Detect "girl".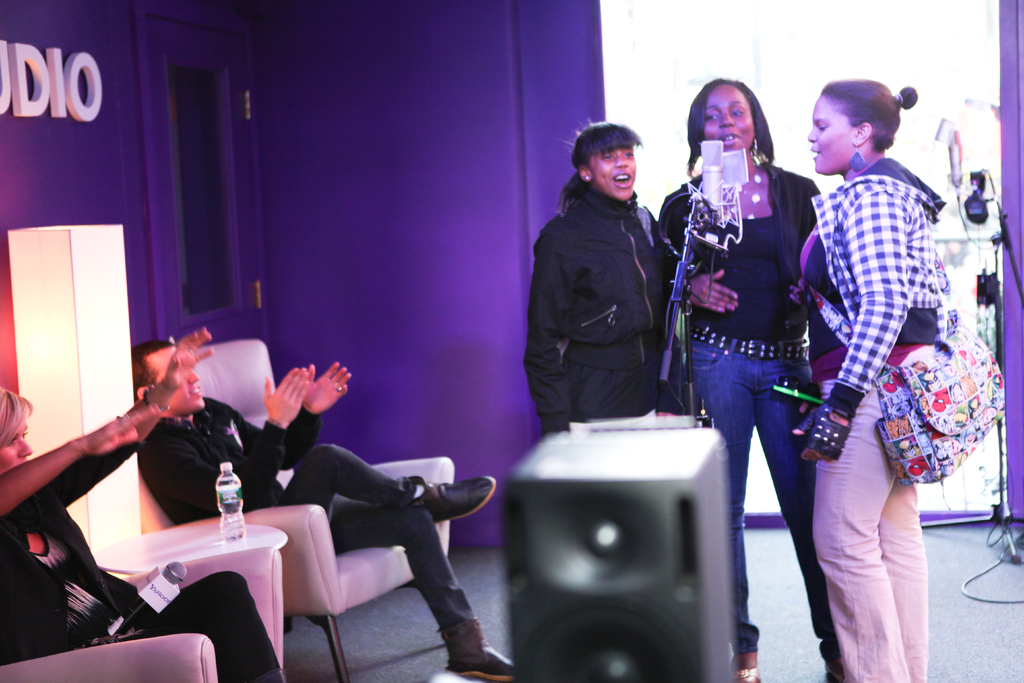
Detected at BBox(660, 76, 844, 682).
